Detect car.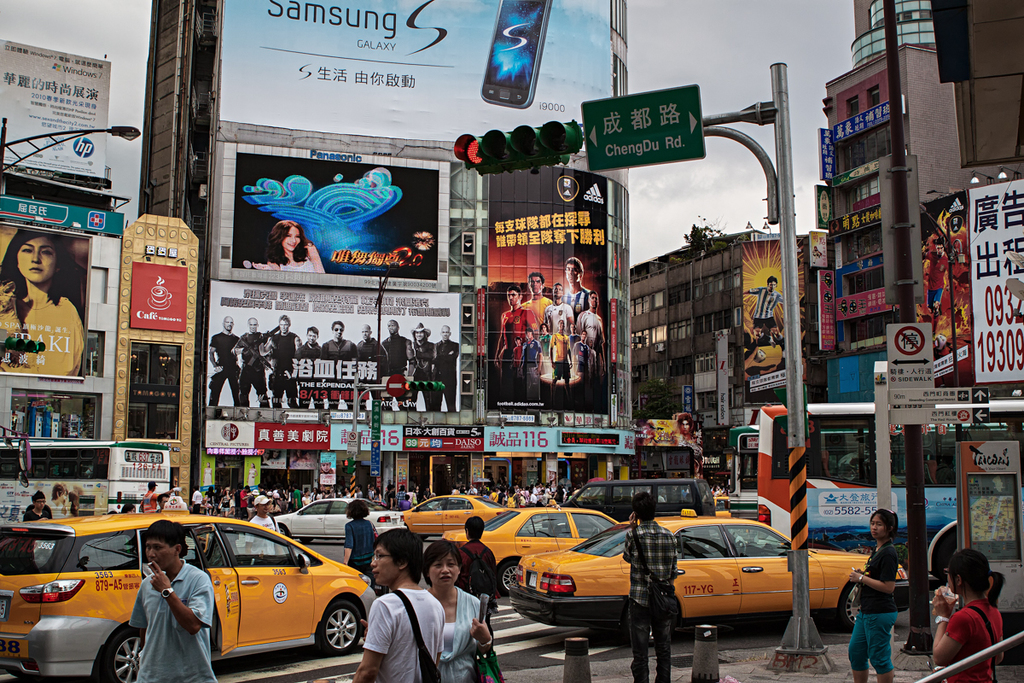
Detected at <box>61,513,375,672</box>.
